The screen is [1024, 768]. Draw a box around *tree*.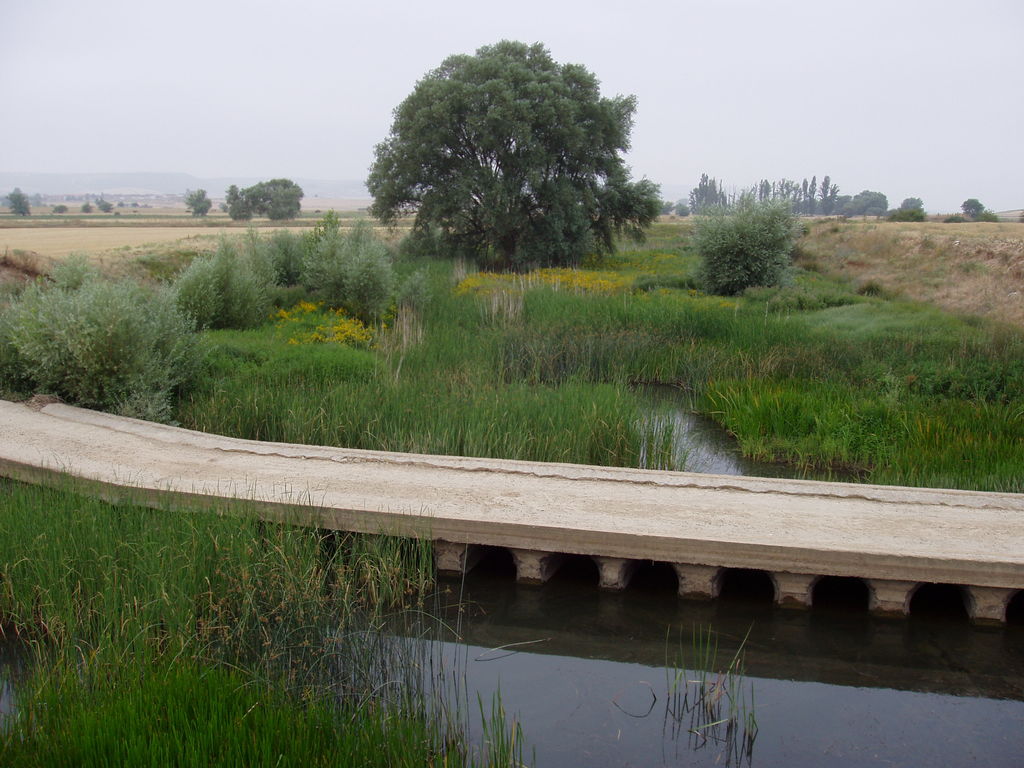
{"left": 186, "top": 188, "right": 219, "bottom": 222}.
